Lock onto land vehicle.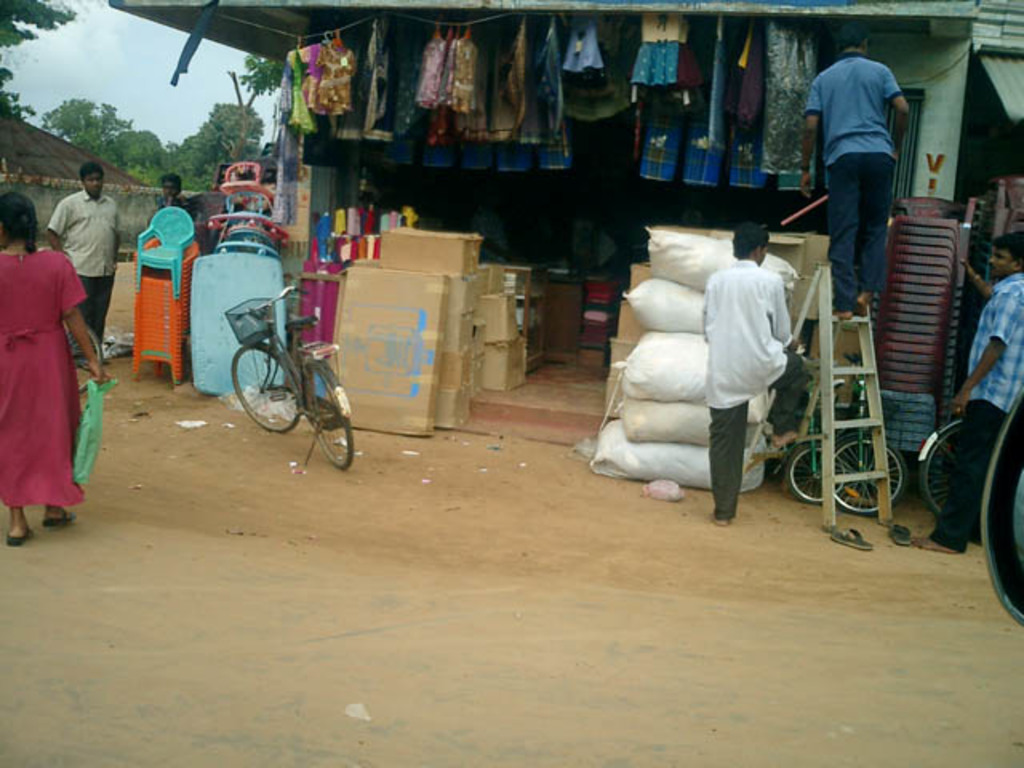
Locked: x1=189, y1=275, x2=366, y2=486.
